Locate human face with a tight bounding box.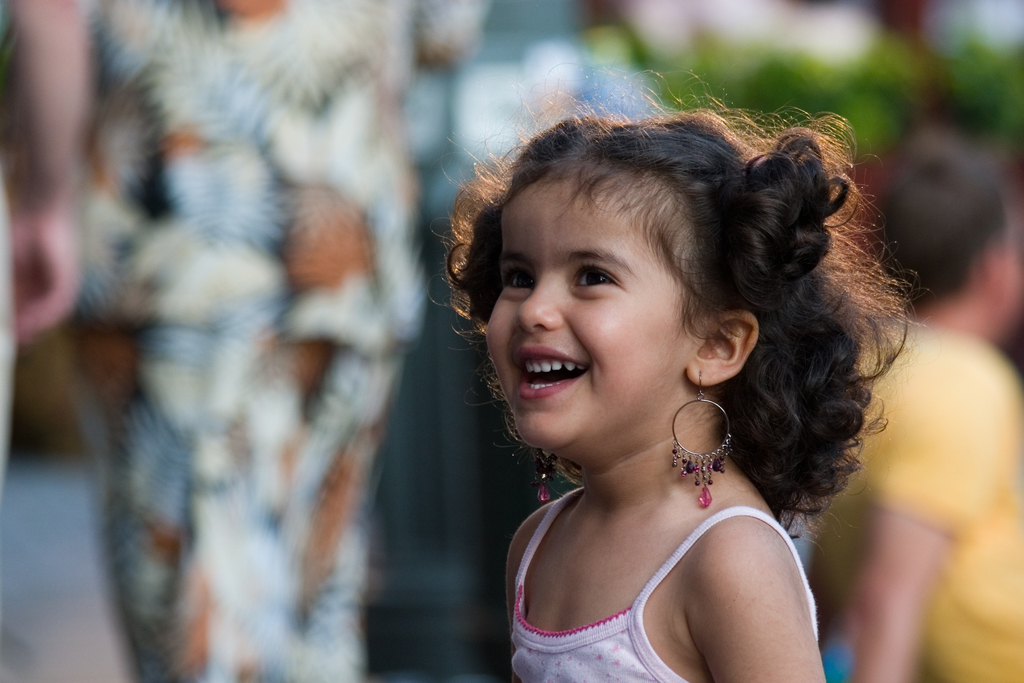
BBox(485, 180, 703, 449).
